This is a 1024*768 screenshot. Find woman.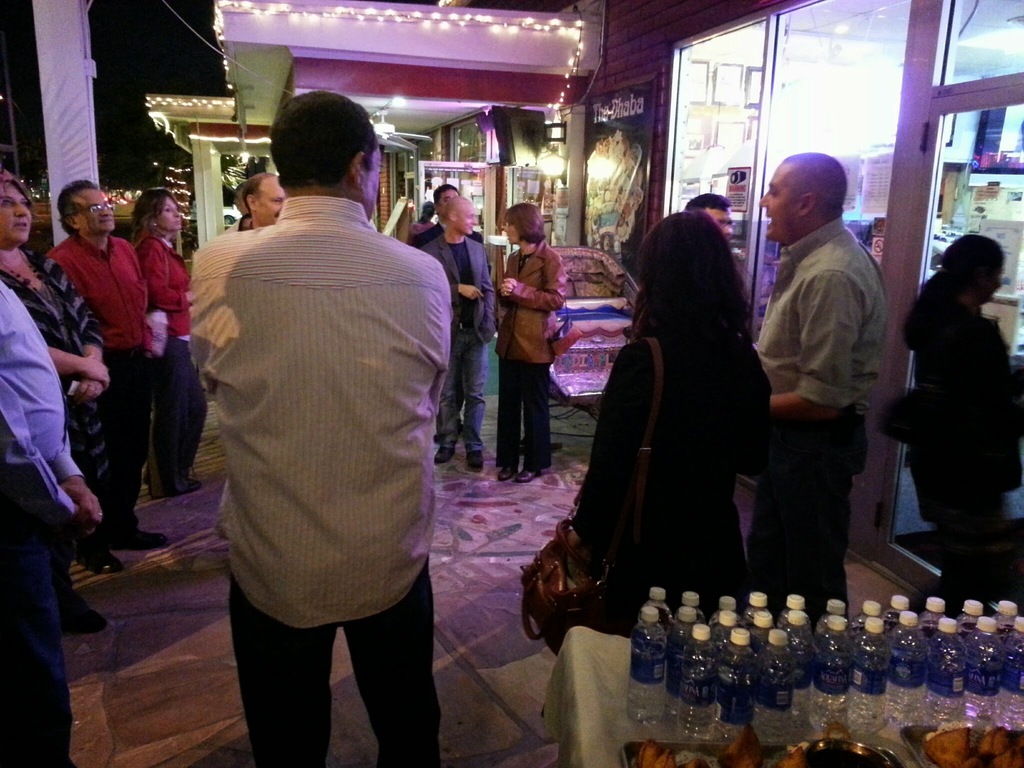
Bounding box: select_region(0, 177, 109, 636).
